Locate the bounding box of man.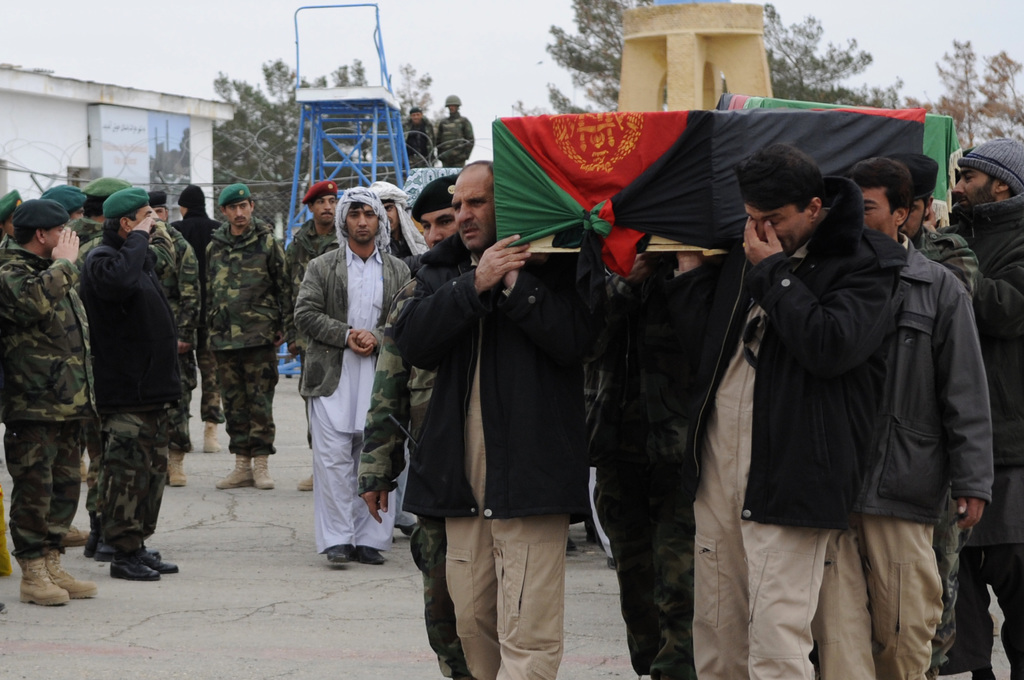
Bounding box: 394:104:437:180.
